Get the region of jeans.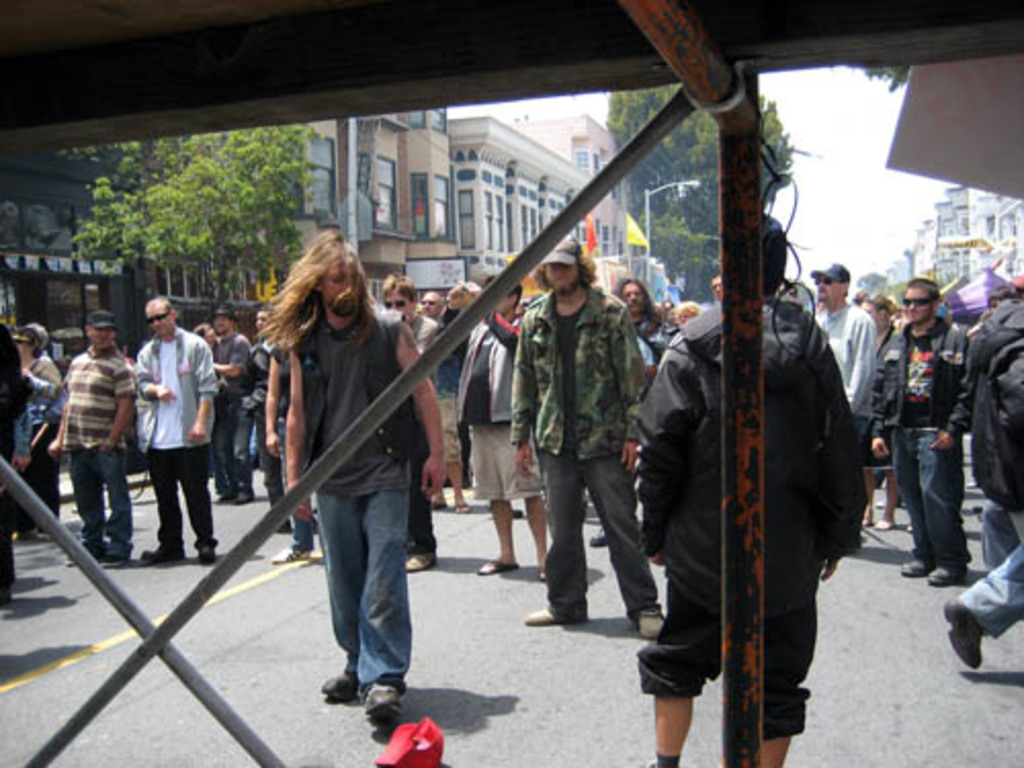
bbox=(299, 473, 428, 721).
